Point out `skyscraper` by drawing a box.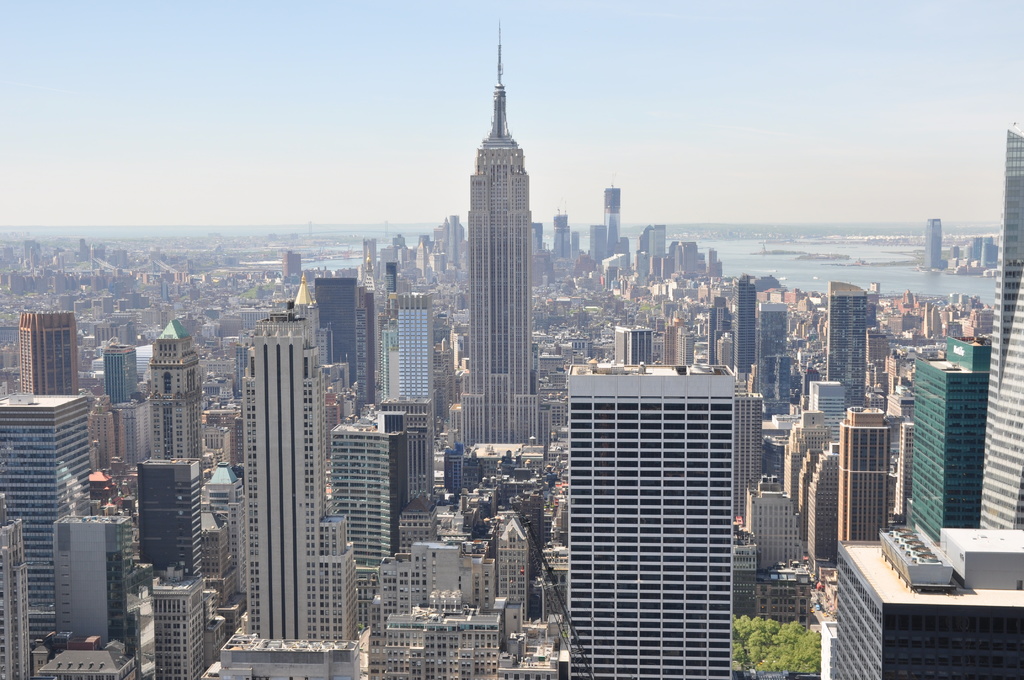
<region>565, 362, 732, 679</region>.
